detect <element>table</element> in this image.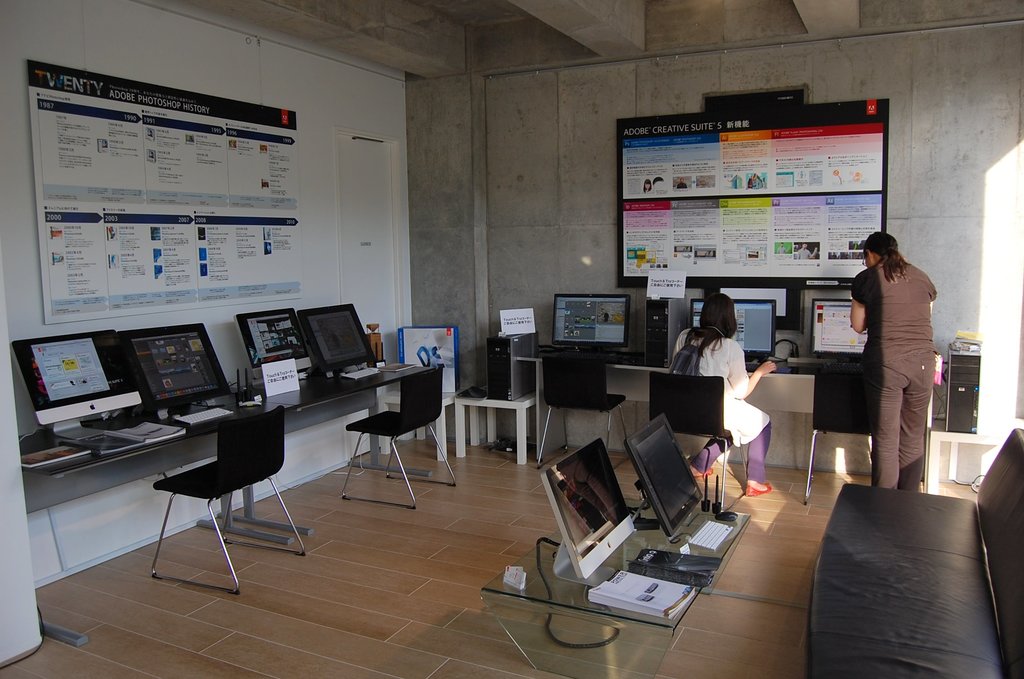
Detection: x1=516, y1=345, x2=932, y2=495.
